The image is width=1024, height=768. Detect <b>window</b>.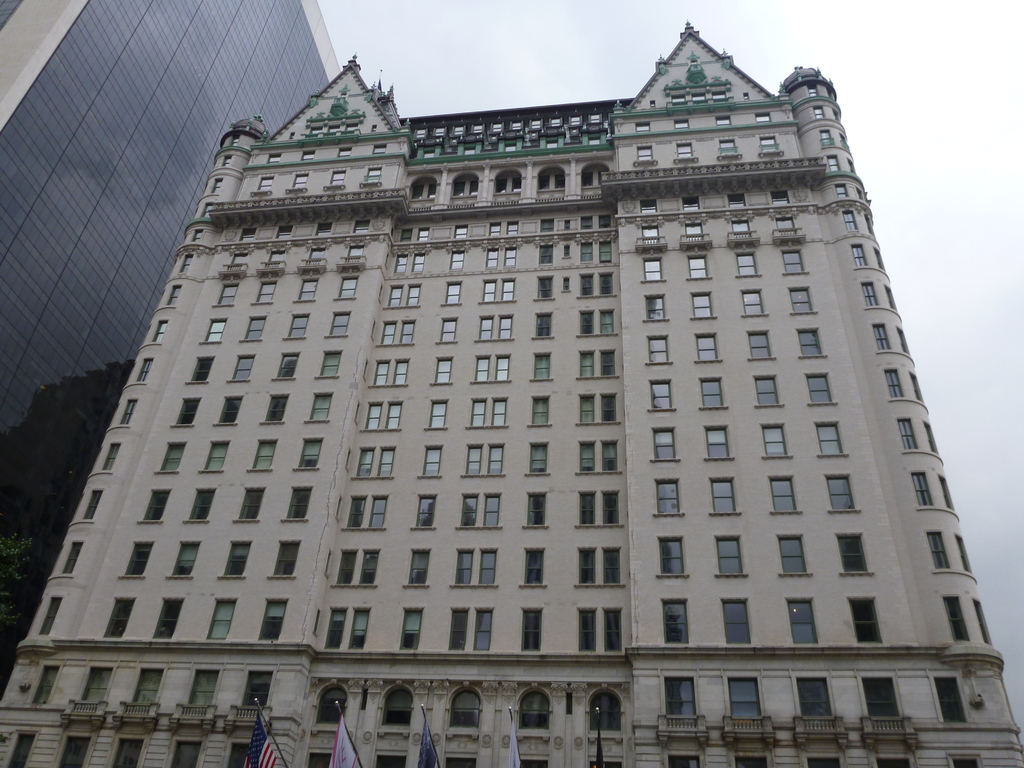
Detection: {"left": 305, "top": 392, "right": 332, "bottom": 423}.
